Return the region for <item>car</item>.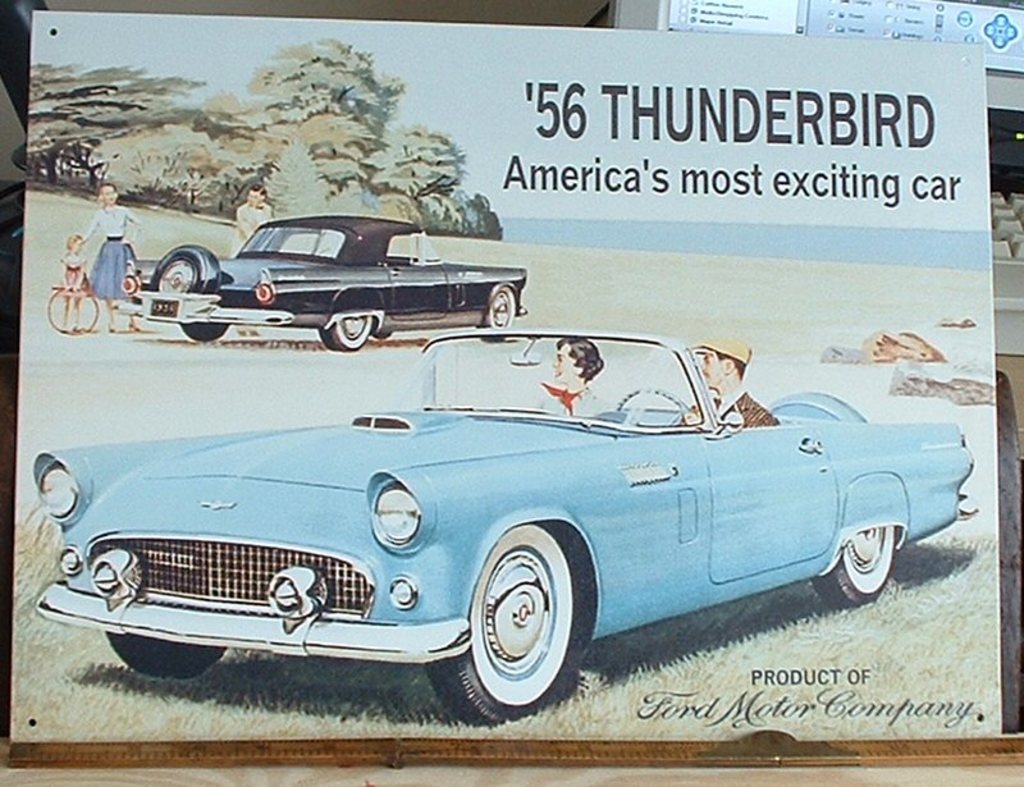
31/324/984/731.
